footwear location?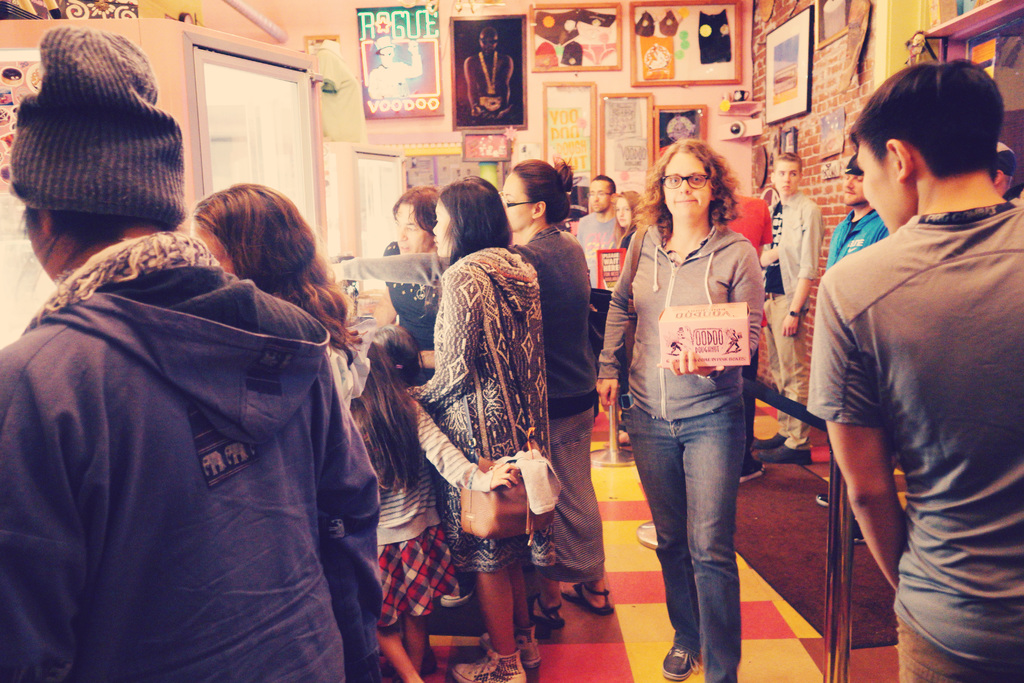
<region>660, 642, 701, 679</region>
